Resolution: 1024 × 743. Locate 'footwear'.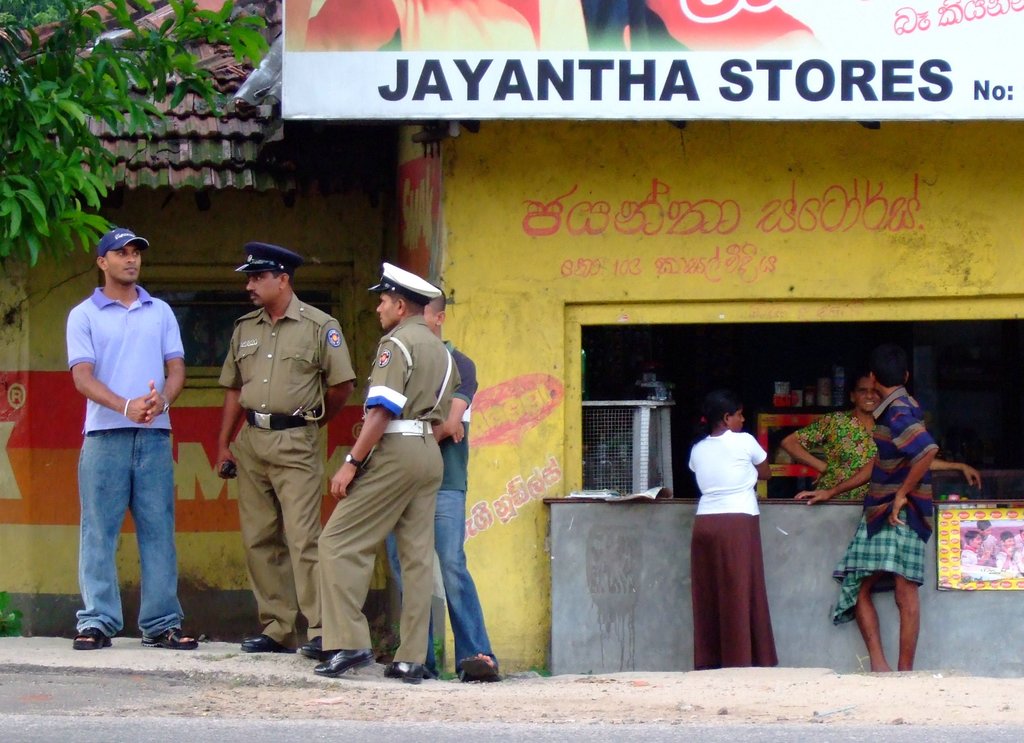
locate(238, 631, 296, 651).
